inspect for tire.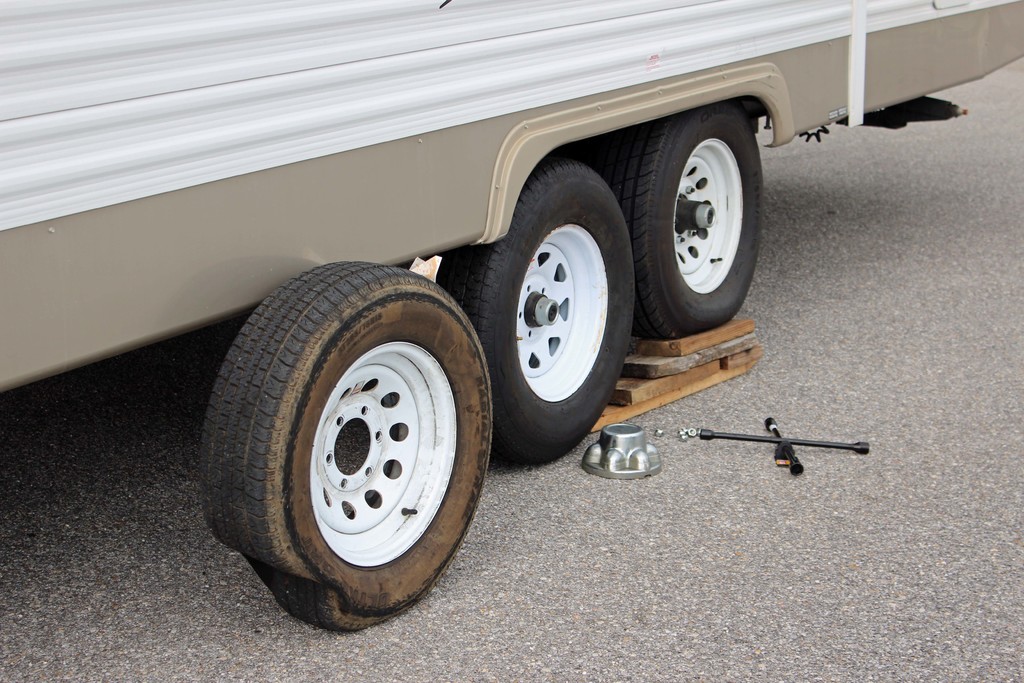
Inspection: select_region(203, 253, 481, 621).
